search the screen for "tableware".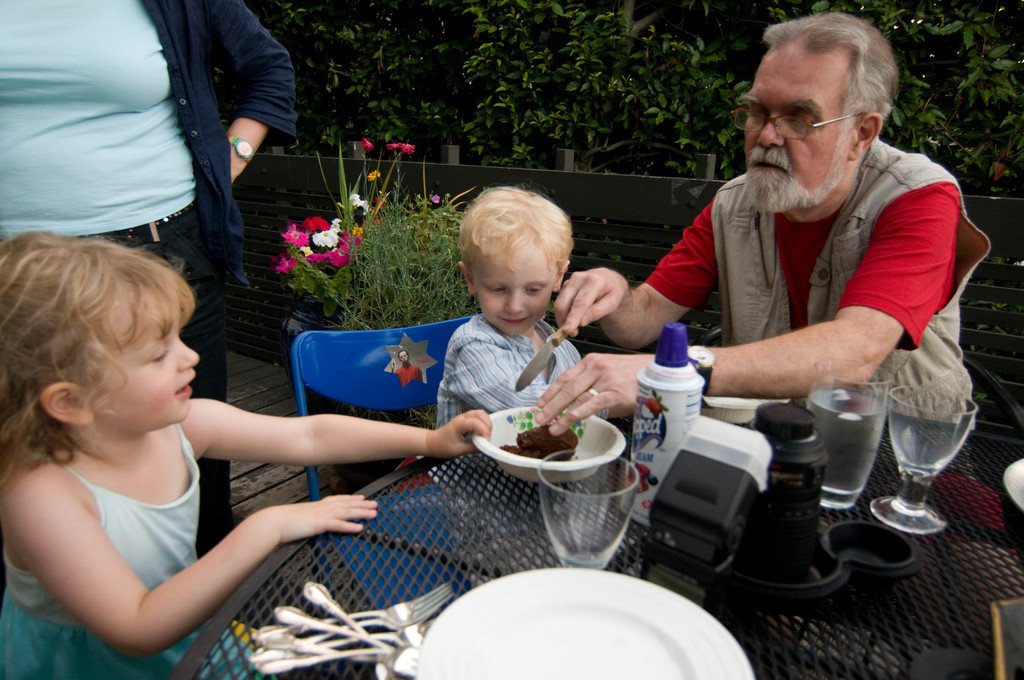
Found at BBox(514, 325, 568, 393).
